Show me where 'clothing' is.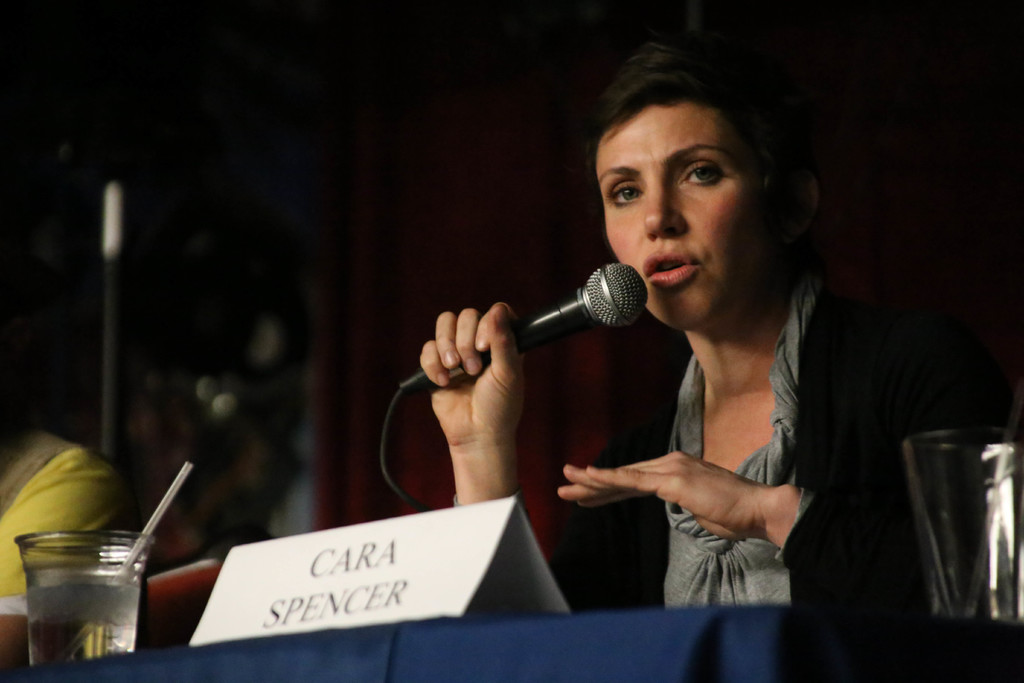
'clothing' is at (0,432,134,625).
